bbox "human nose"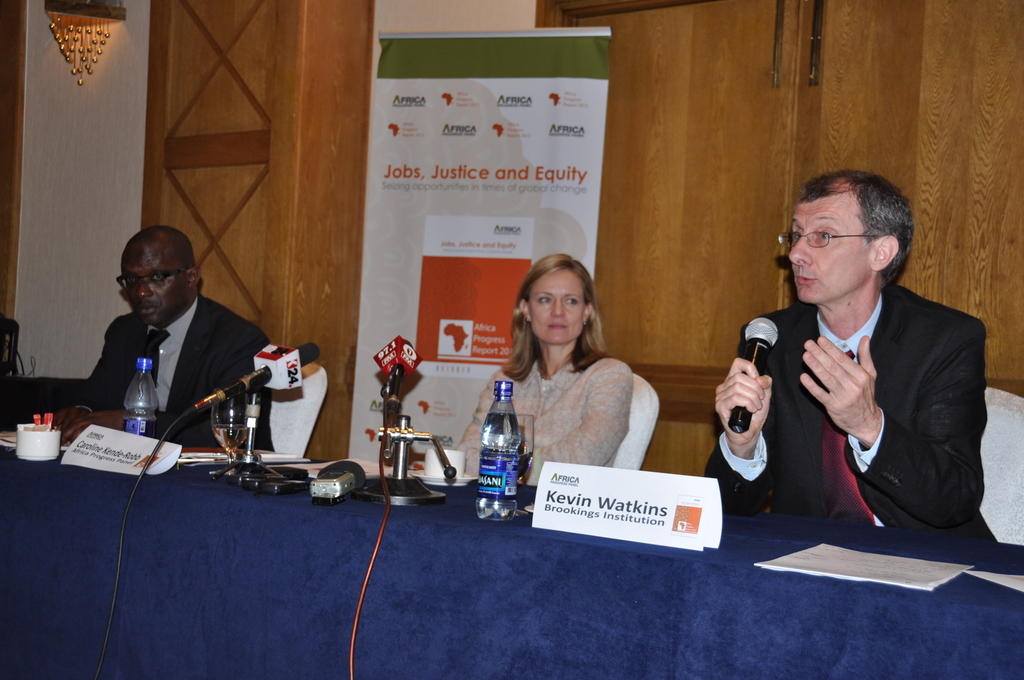
box(550, 299, 568, 318)
